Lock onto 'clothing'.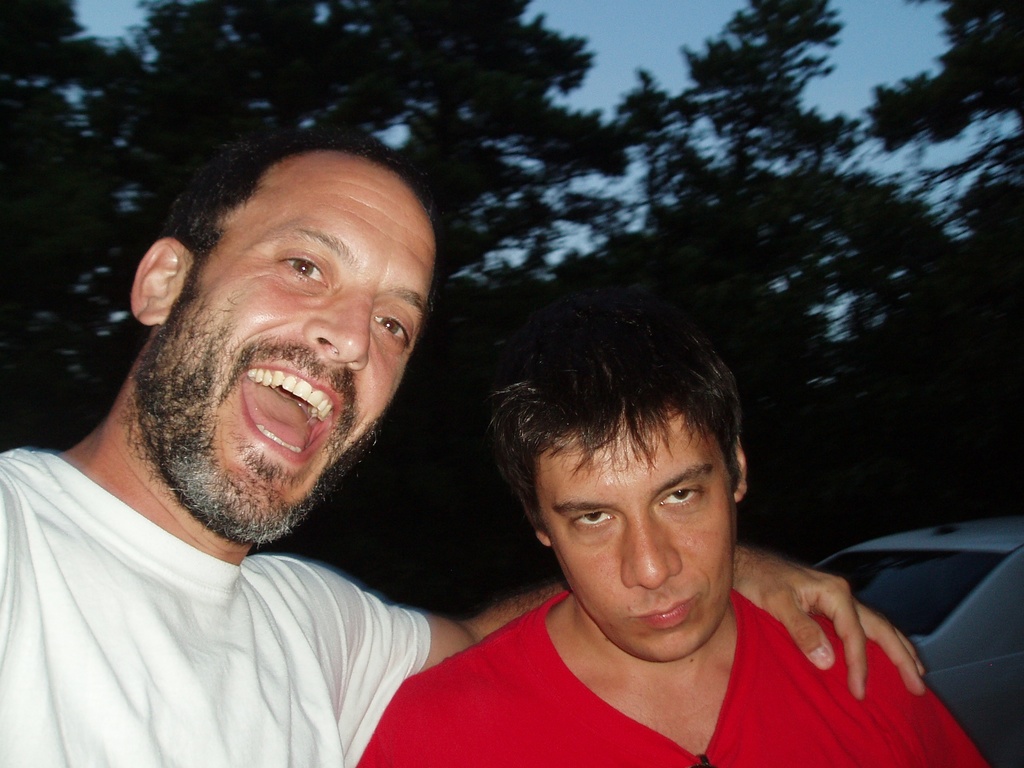
Locked: BBox(354, 578, 986, 767).
